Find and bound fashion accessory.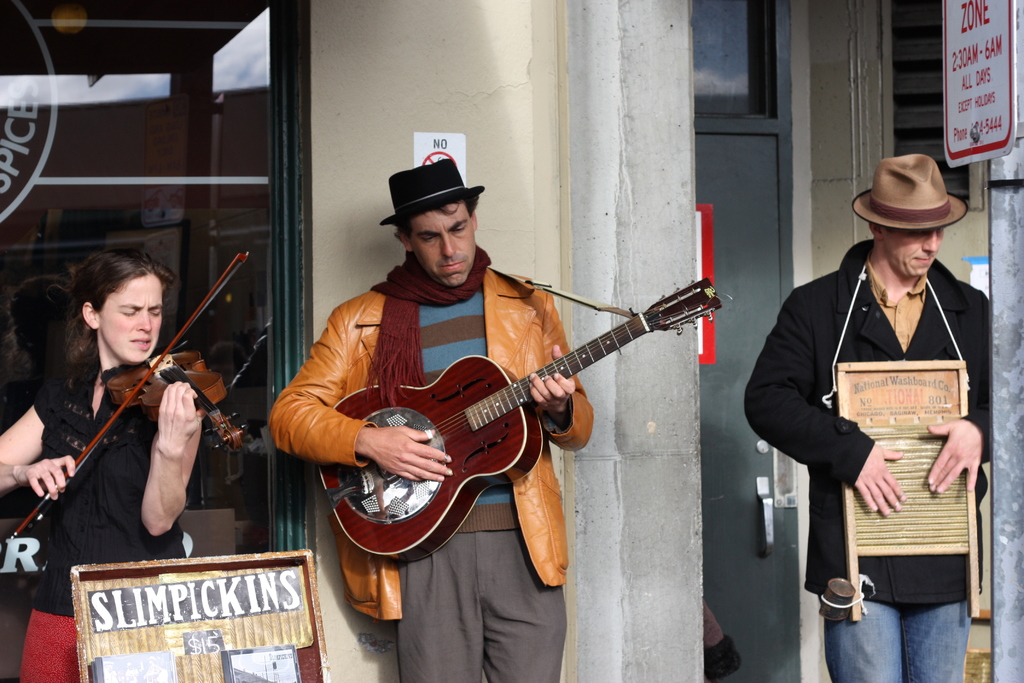
Bound: Rect(378, 156, 488, 227).
